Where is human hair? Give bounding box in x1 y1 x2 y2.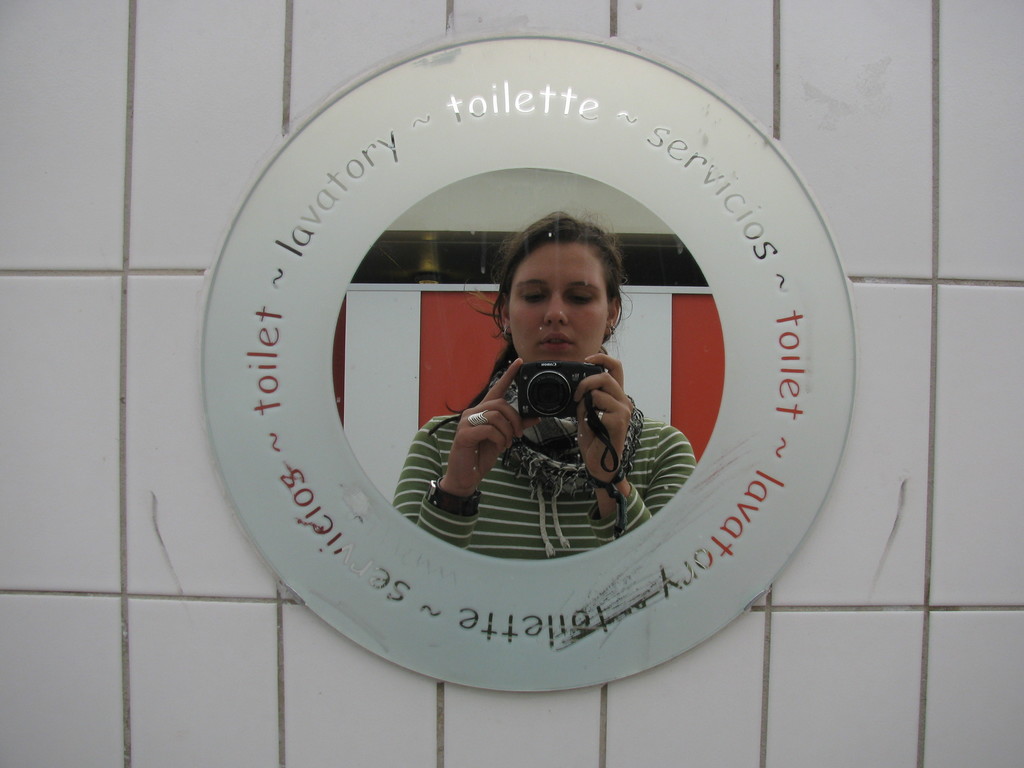
442 211 632 414.
